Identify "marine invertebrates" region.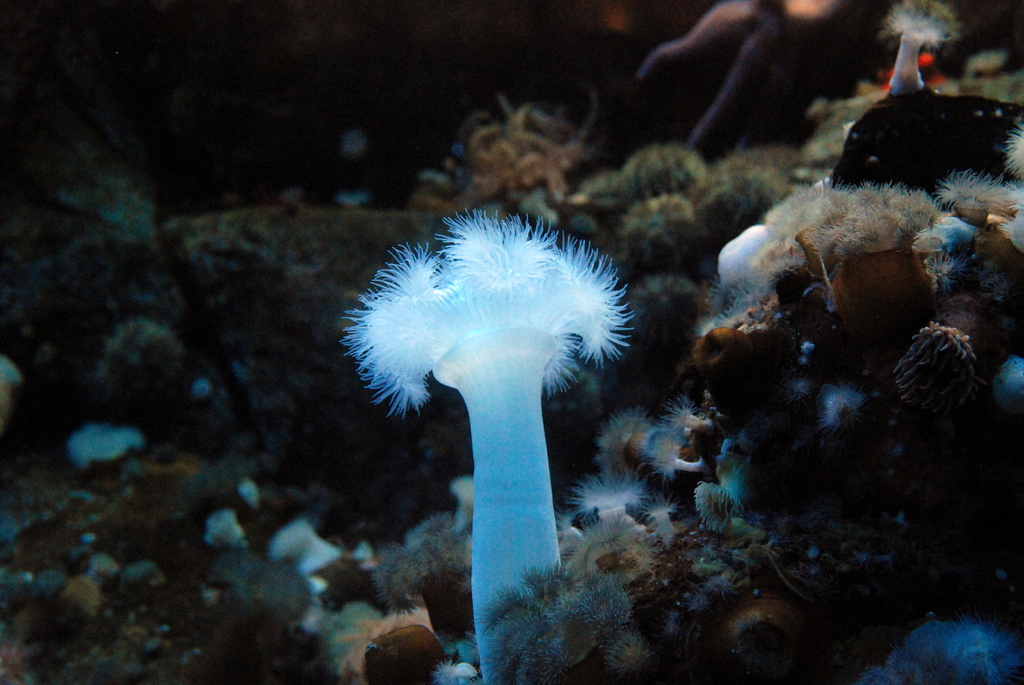
Region: left=877, top=0, right=973, bottom=111.
